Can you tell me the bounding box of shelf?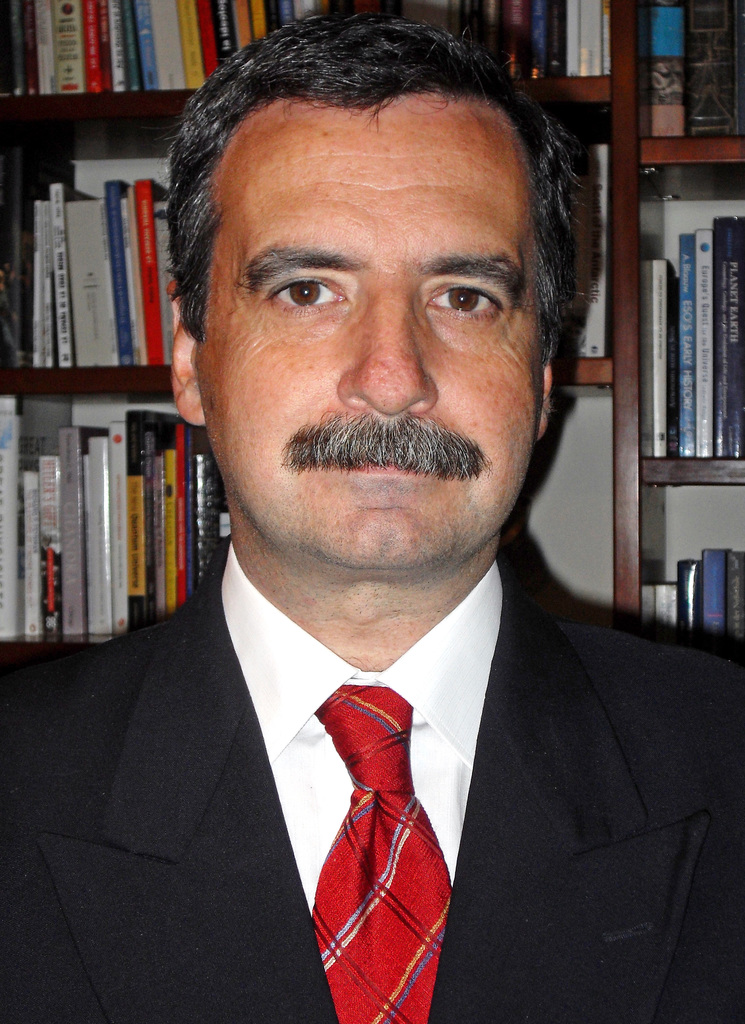
559:89:614:387.
